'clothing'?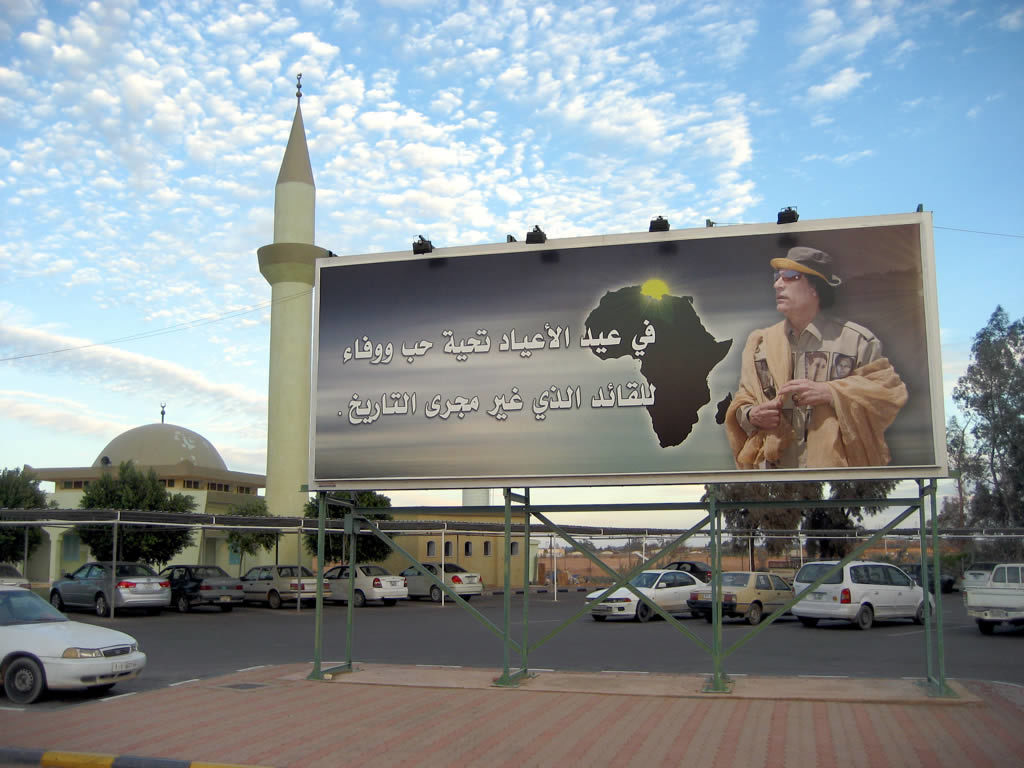
box=[718, 298, 910, 489]
